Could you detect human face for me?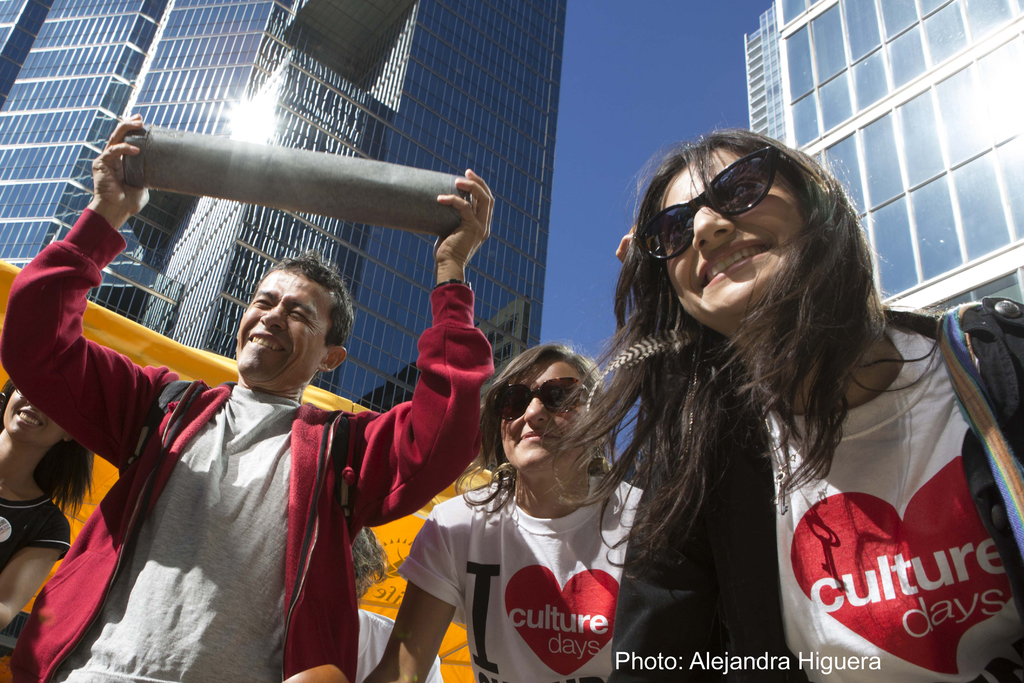
Detection result: {"left": 1, "top": 384, "right": 60, "bottom": 447}.
